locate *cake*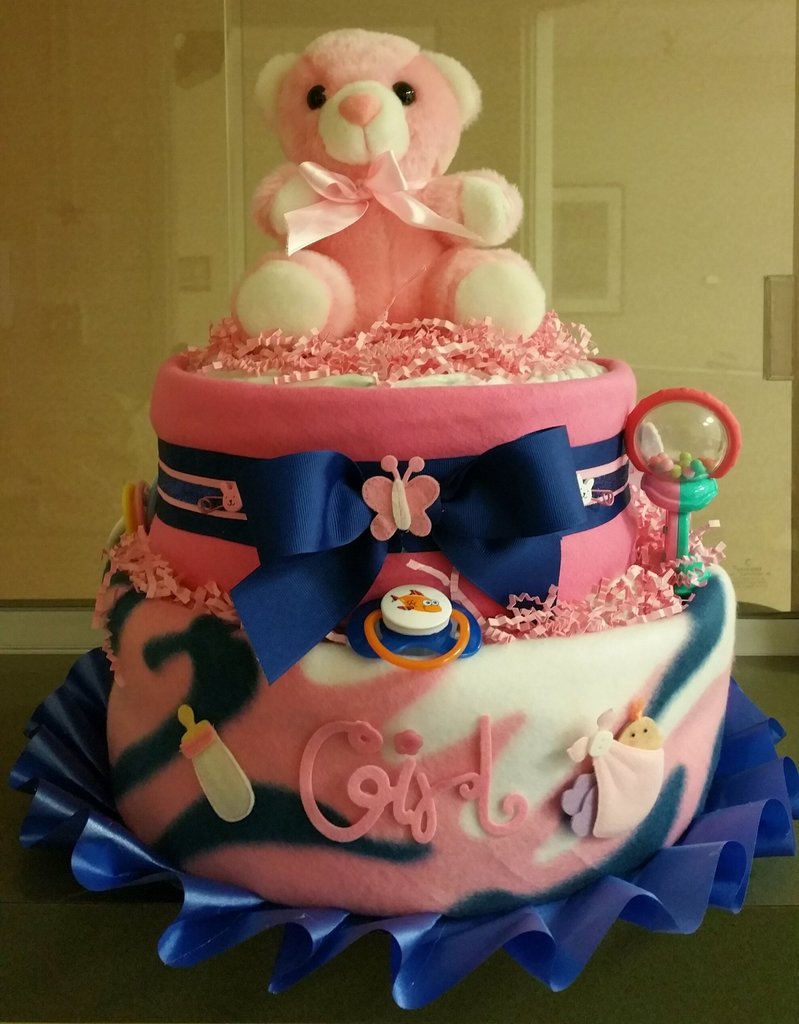
x1=94 y1=337 x2=738 y2=917
